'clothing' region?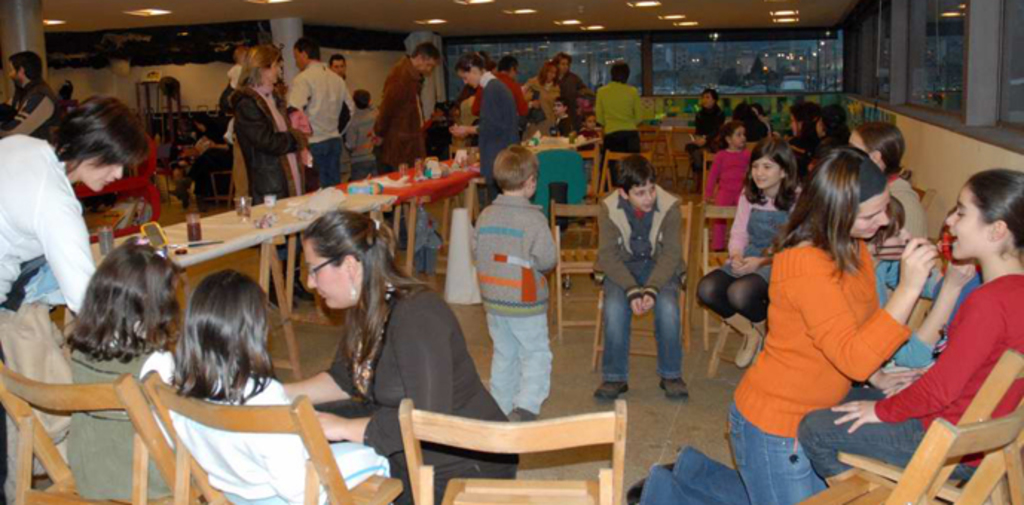
(left=163, top=382, right=397, bottom=504)
